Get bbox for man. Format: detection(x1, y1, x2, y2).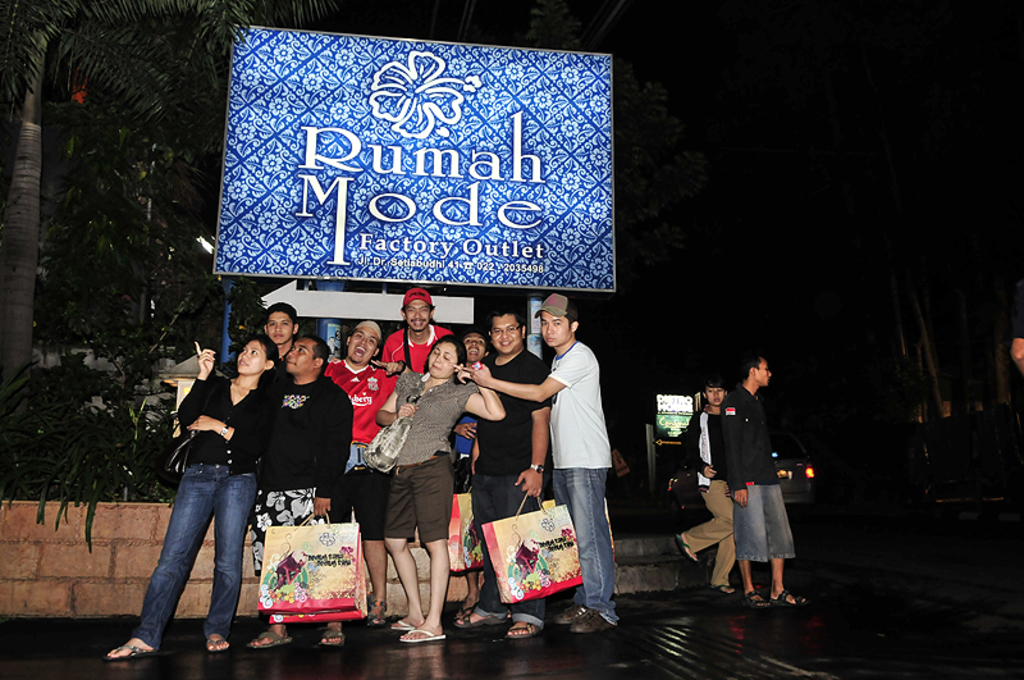
detection(461, 293, 622, 635).
